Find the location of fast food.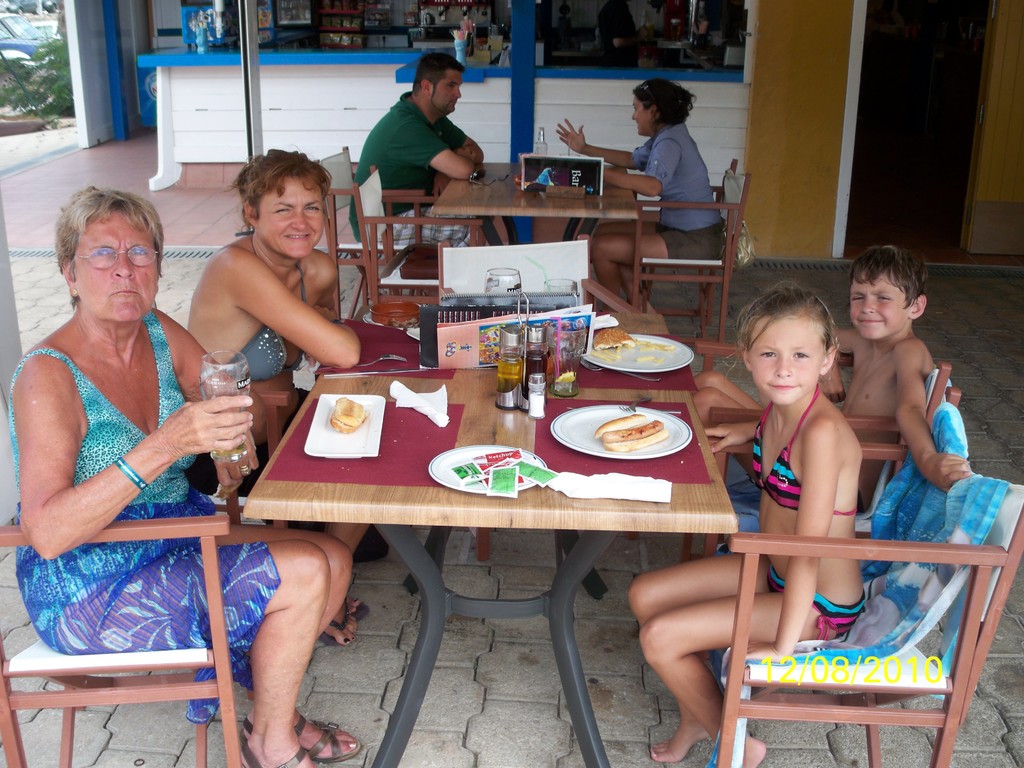
Location: box=[593, 411, 668, 451].
